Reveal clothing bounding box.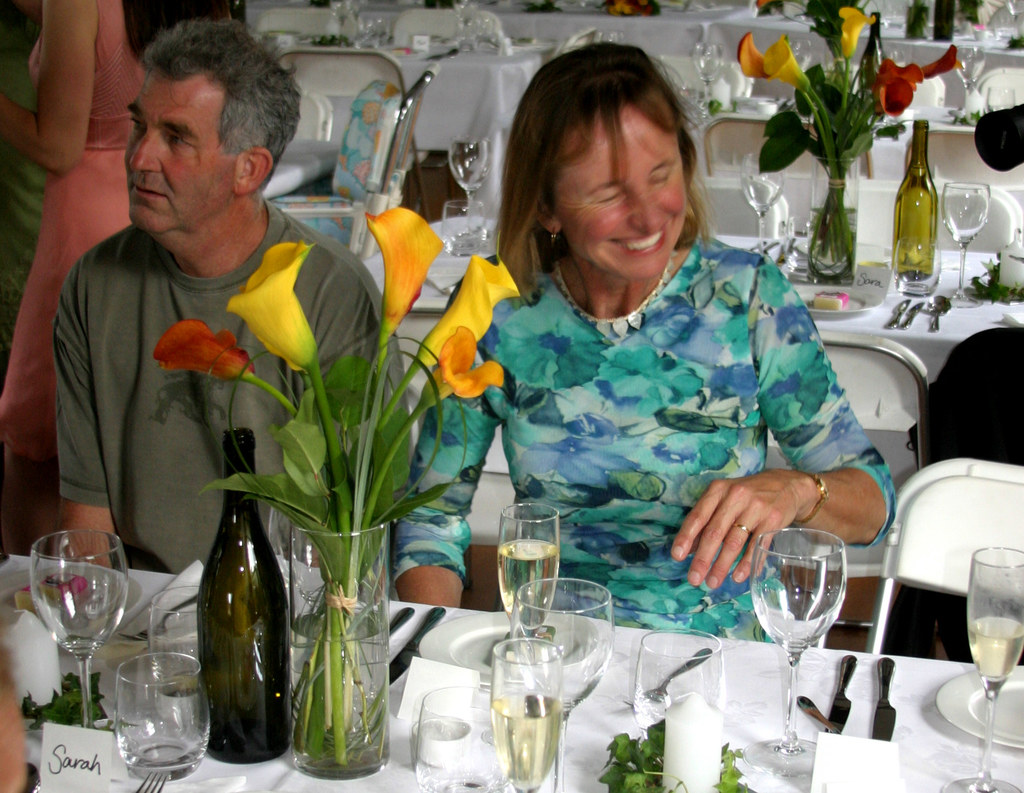
Revealed: x1=0, y1=0, x2=152, y2=511.
